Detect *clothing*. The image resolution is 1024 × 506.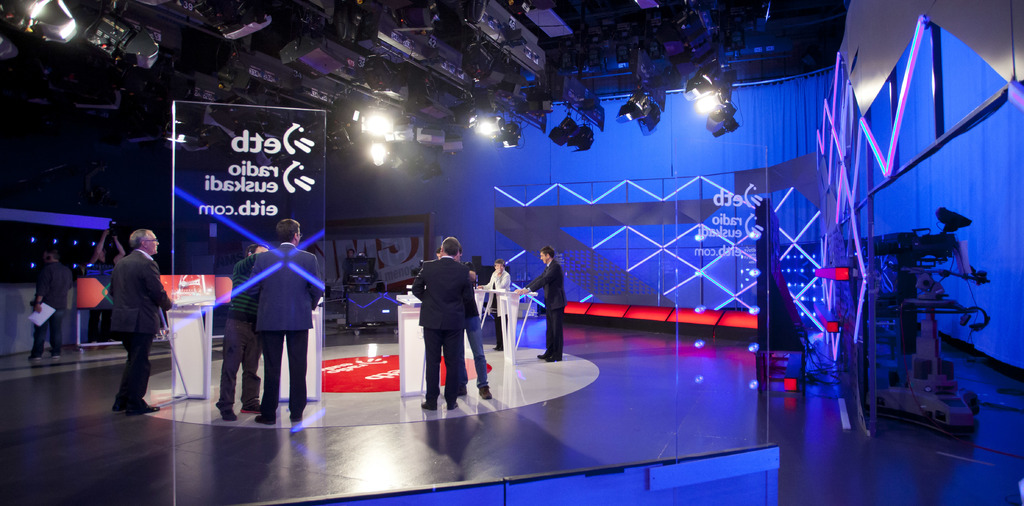
box=[113, 248, 170, 407].
